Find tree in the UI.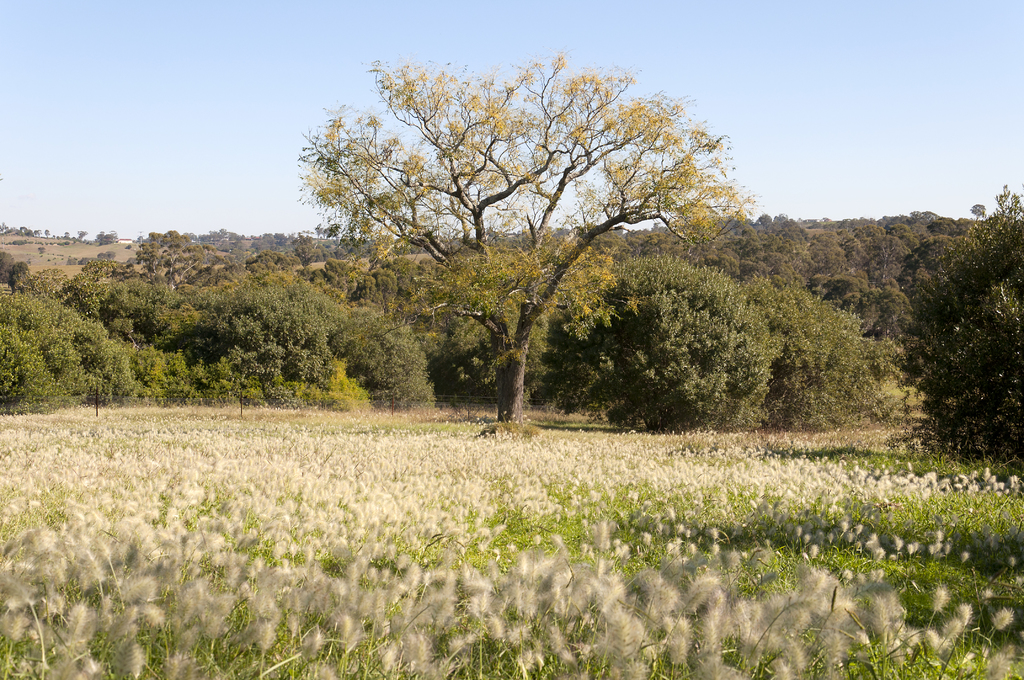
UI element at region(76, 228, 88, 243).
